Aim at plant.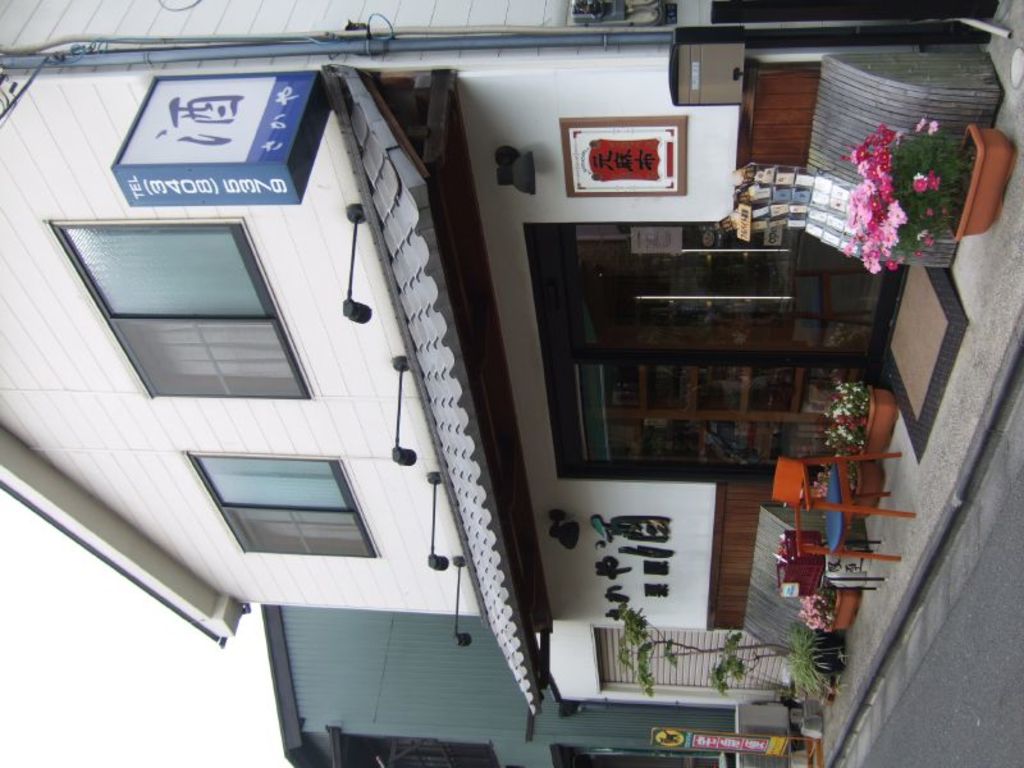
Aimed at left=840, top=122, right=978, bottom=265.
